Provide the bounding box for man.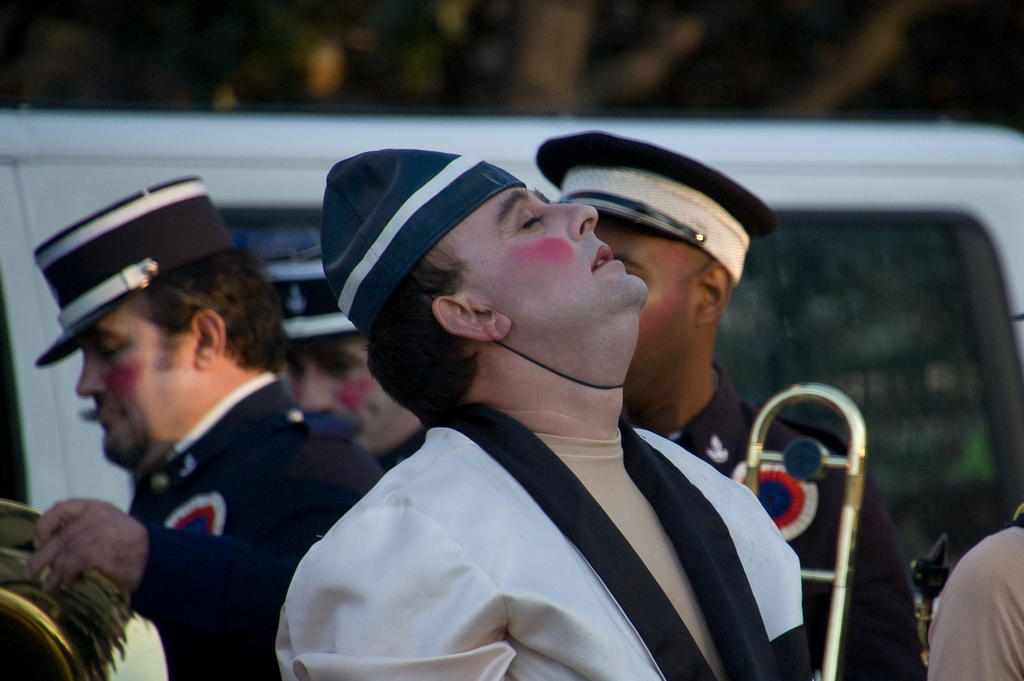
{"x1": 554, "y1": 146, "x2": 918, "y2": 680}.
